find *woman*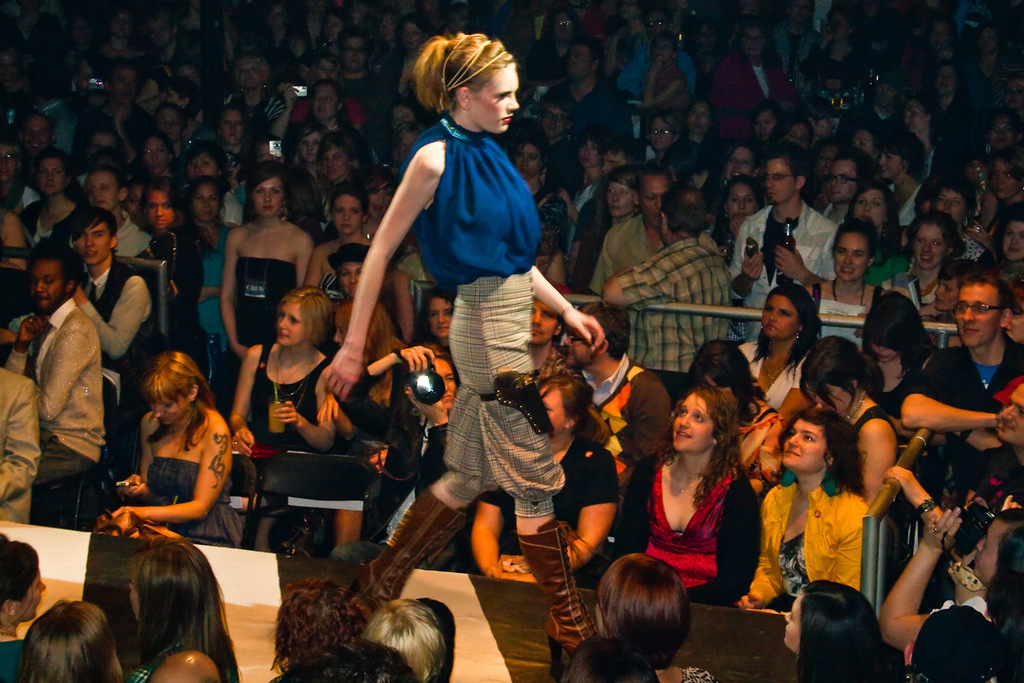
(x1=593, y1=165, x2=643, y2=274)
